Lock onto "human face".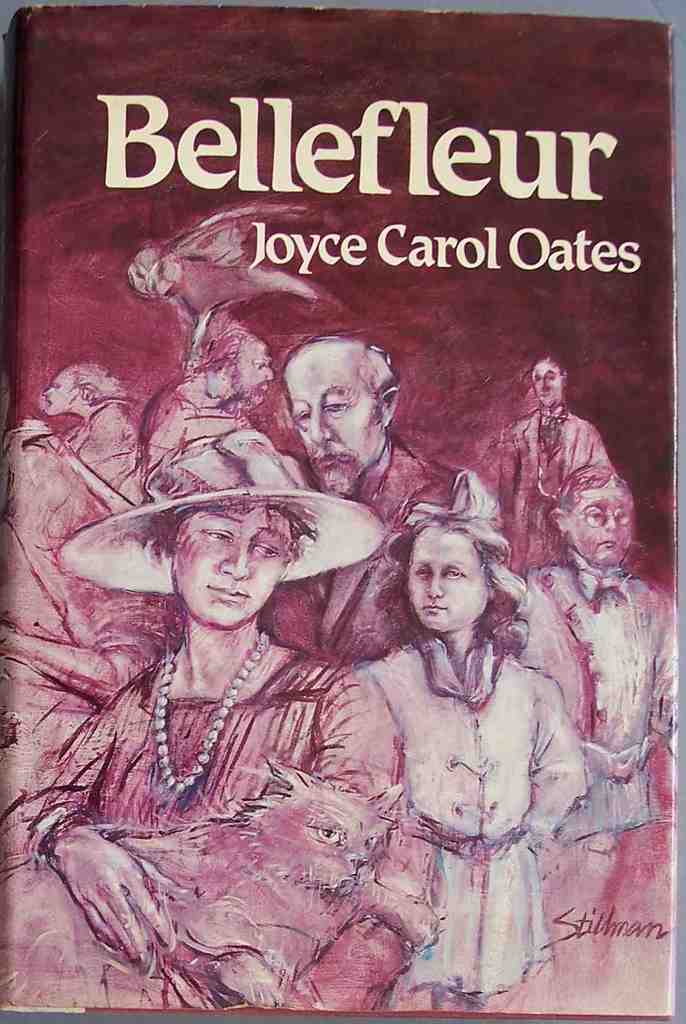
Locked: region(535, 361, 561, 410).
